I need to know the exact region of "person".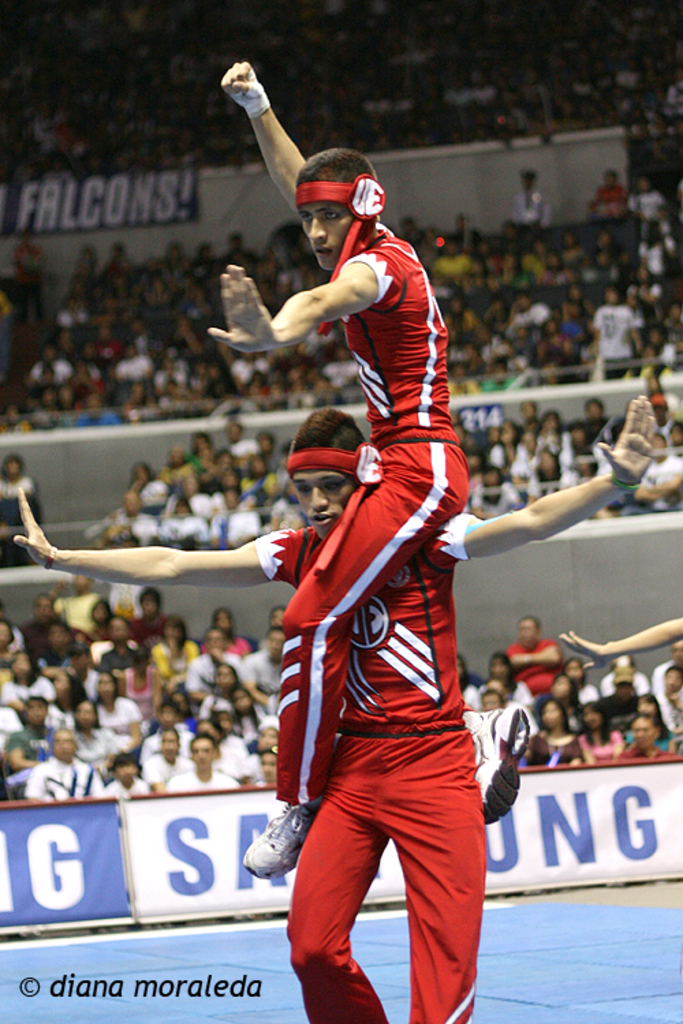
Region: 15,397,663,1023.
